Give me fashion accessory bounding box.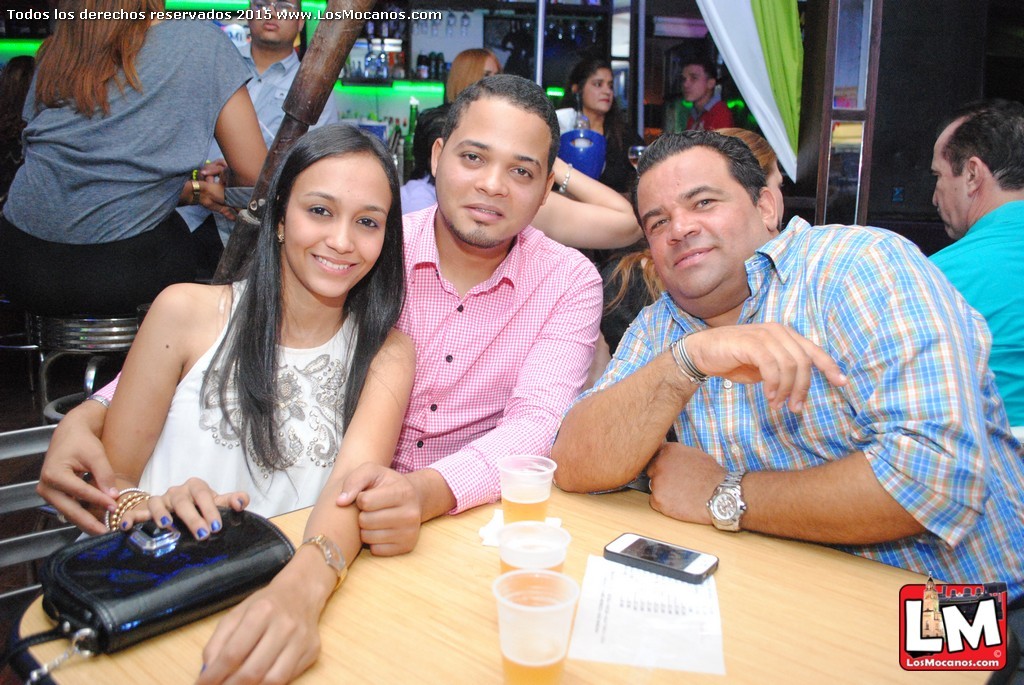
[708,461,744,533].
